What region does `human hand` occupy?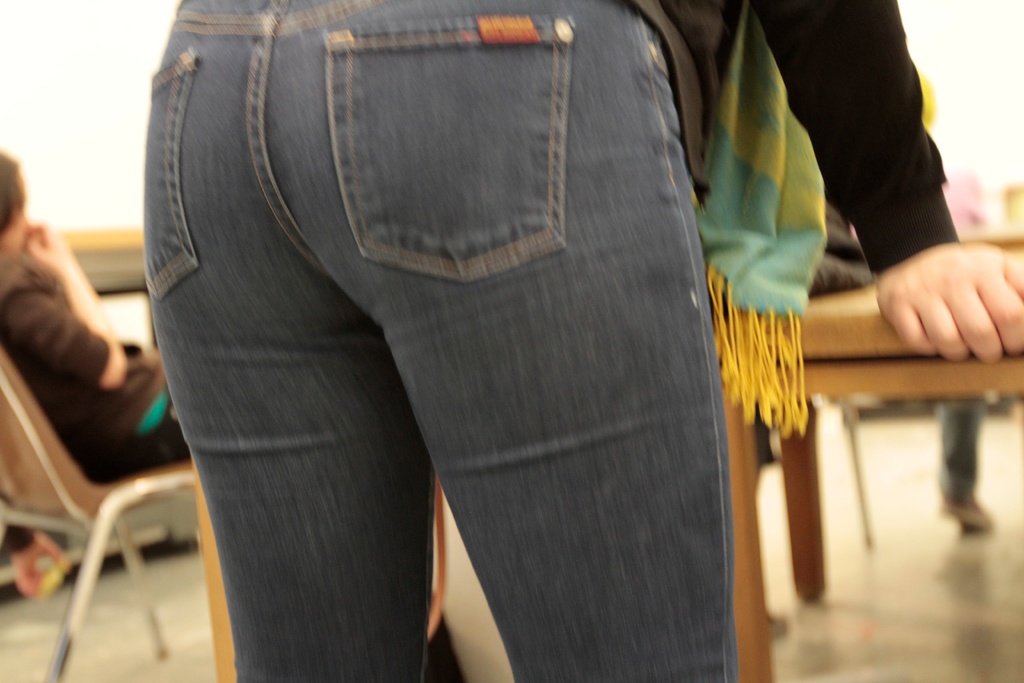
bbox=(25, 224, 79, 273).
